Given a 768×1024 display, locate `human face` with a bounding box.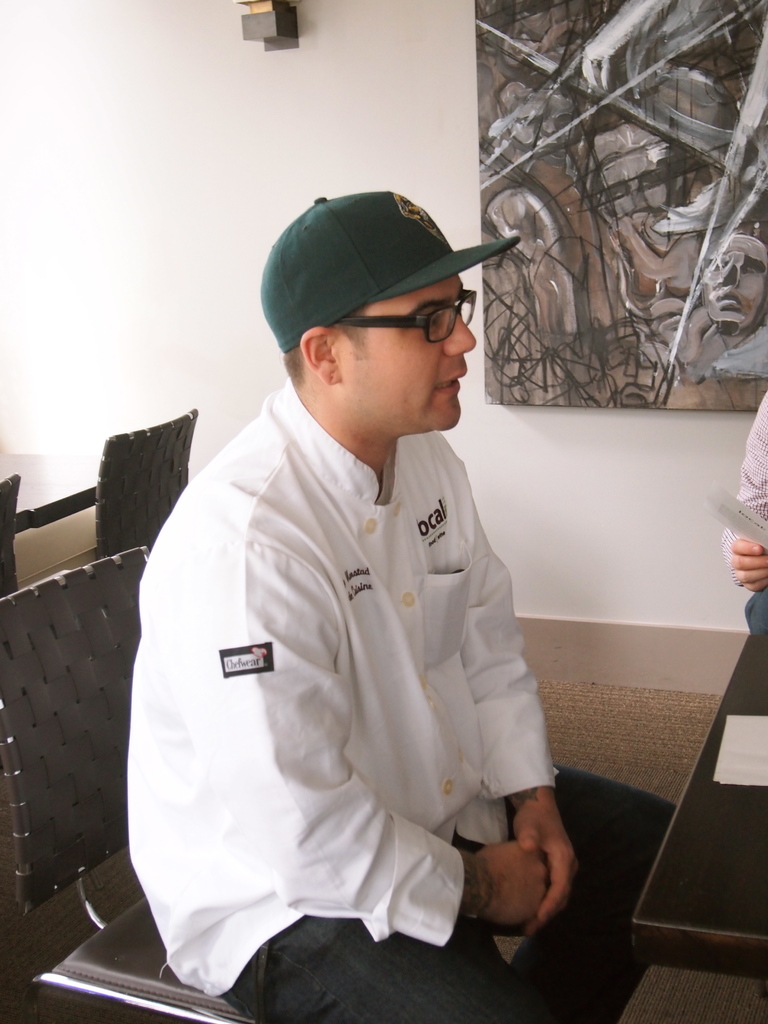
Located: [700,236,767,328].
